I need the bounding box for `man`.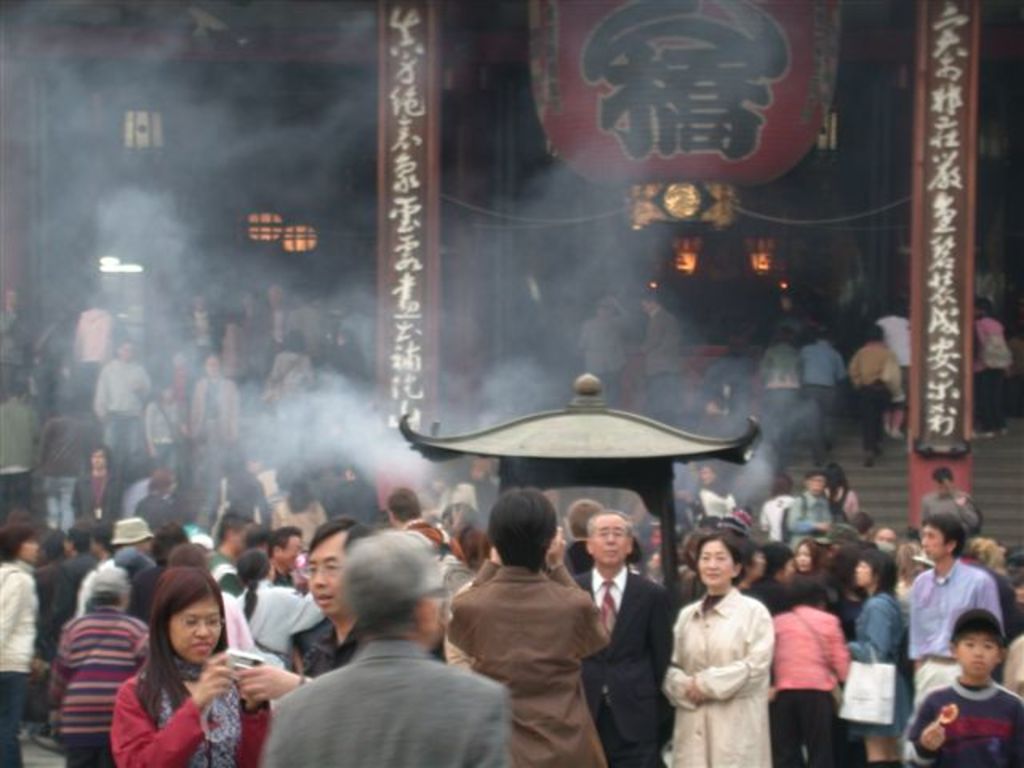
Here it is: (x1=570, y1=510, x2=674, y2=766).
